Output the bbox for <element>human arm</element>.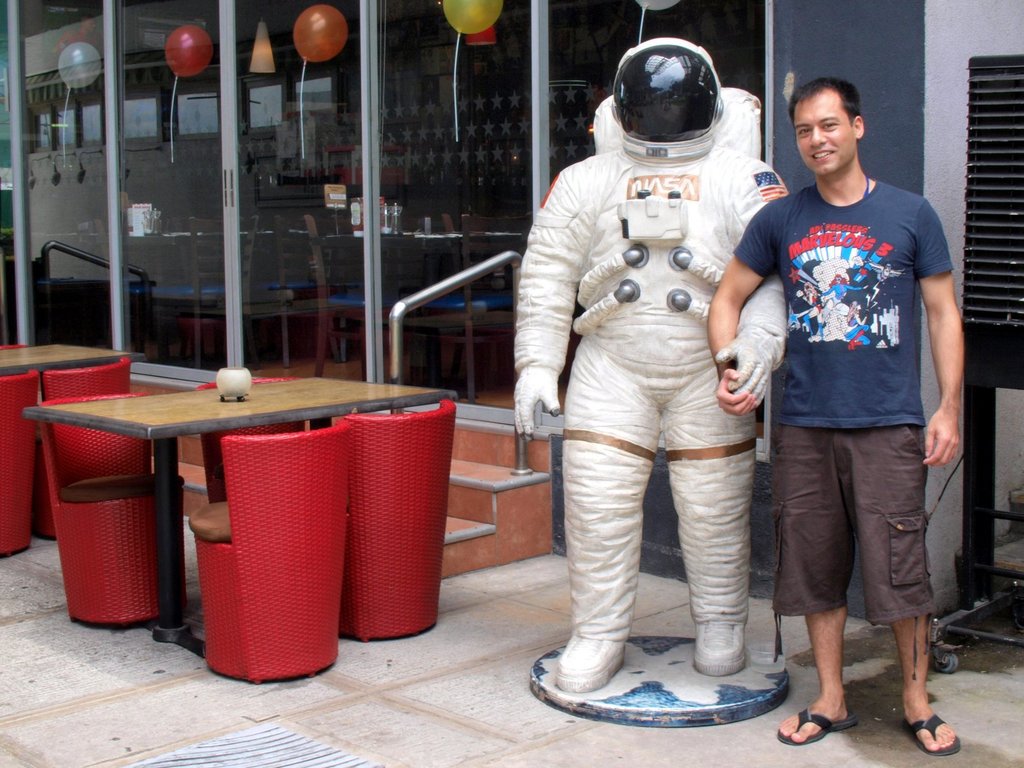
box(904, 196, 982, 512).
